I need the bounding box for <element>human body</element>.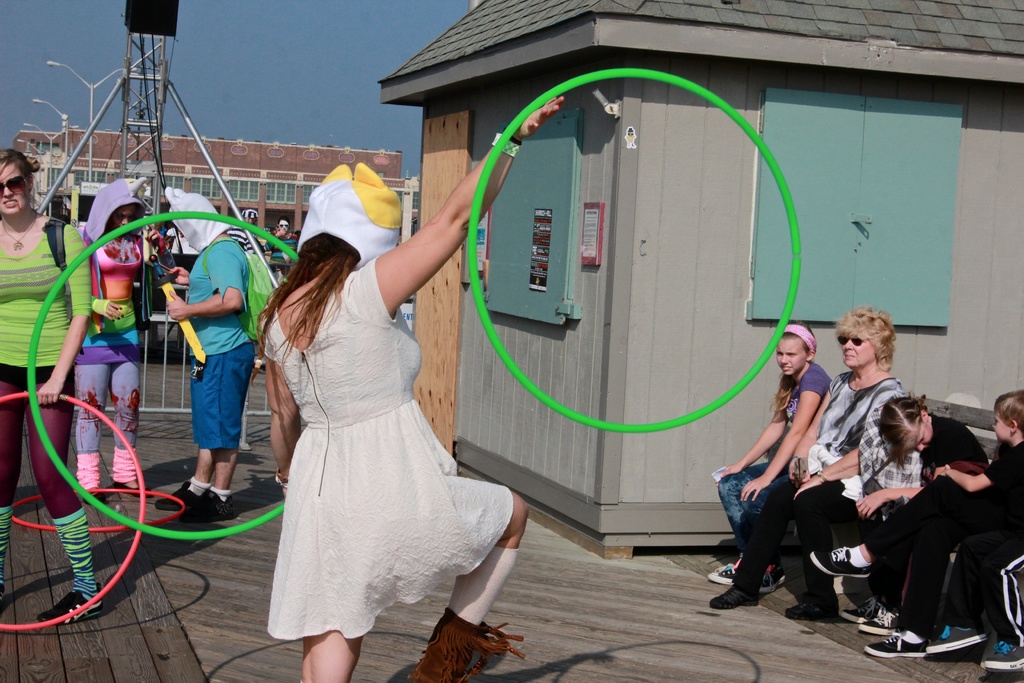
Here it is: box=[931, 437, 1023, 675].
